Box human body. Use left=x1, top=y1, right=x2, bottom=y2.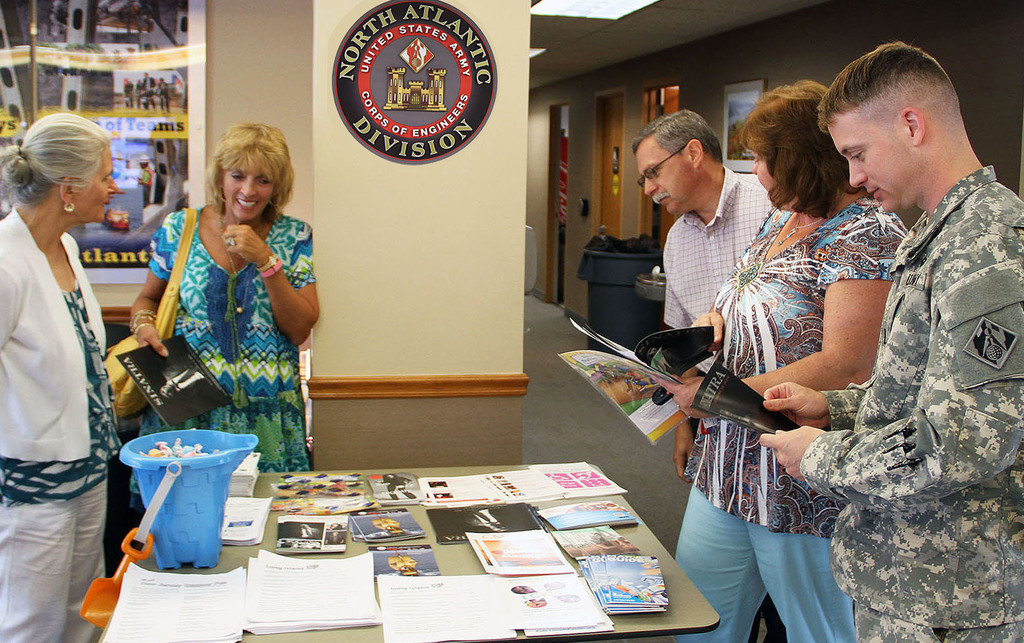
left=1, top=92, right=127, bottom=612.
